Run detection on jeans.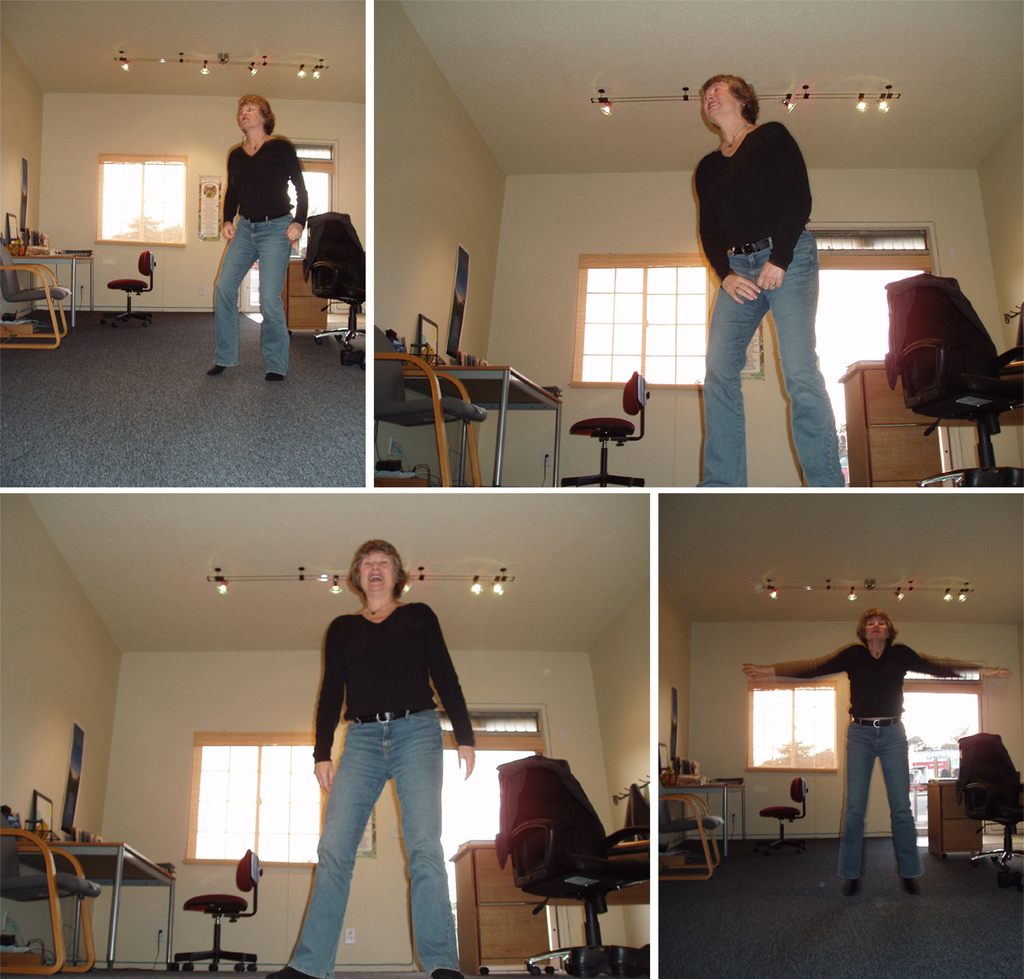
Result: BBox(214, 209, 293, 378).
